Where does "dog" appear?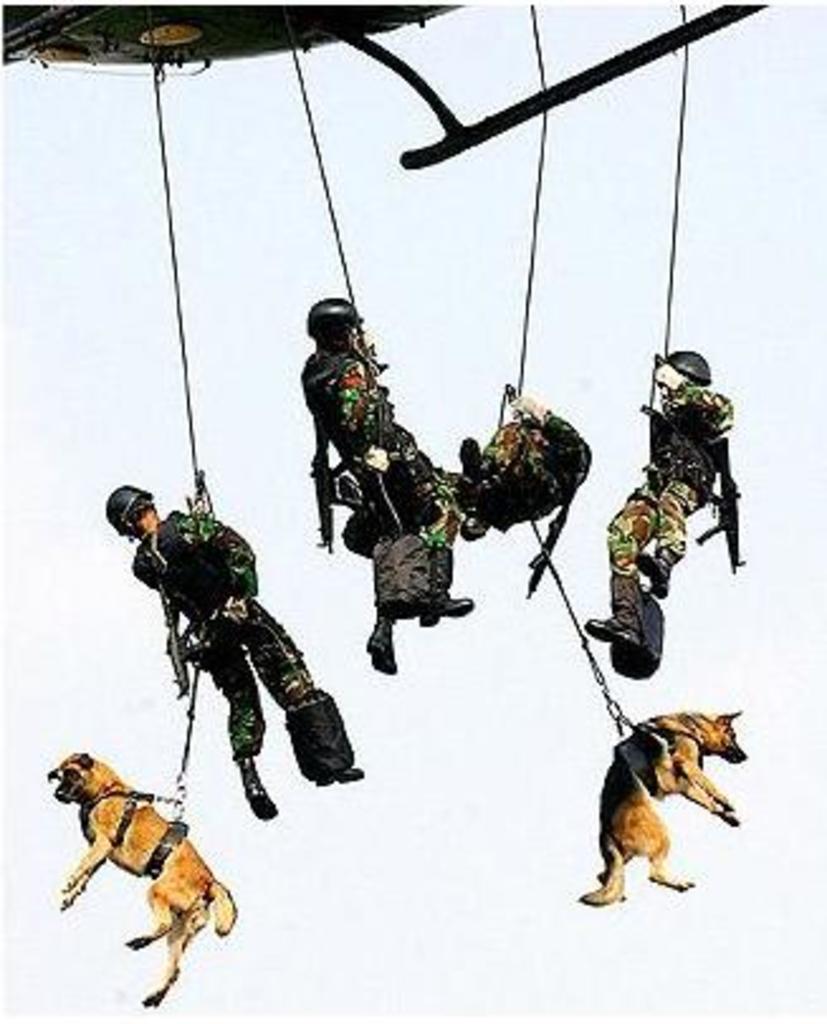
Appears at box(40, 743, 238, 1011).
